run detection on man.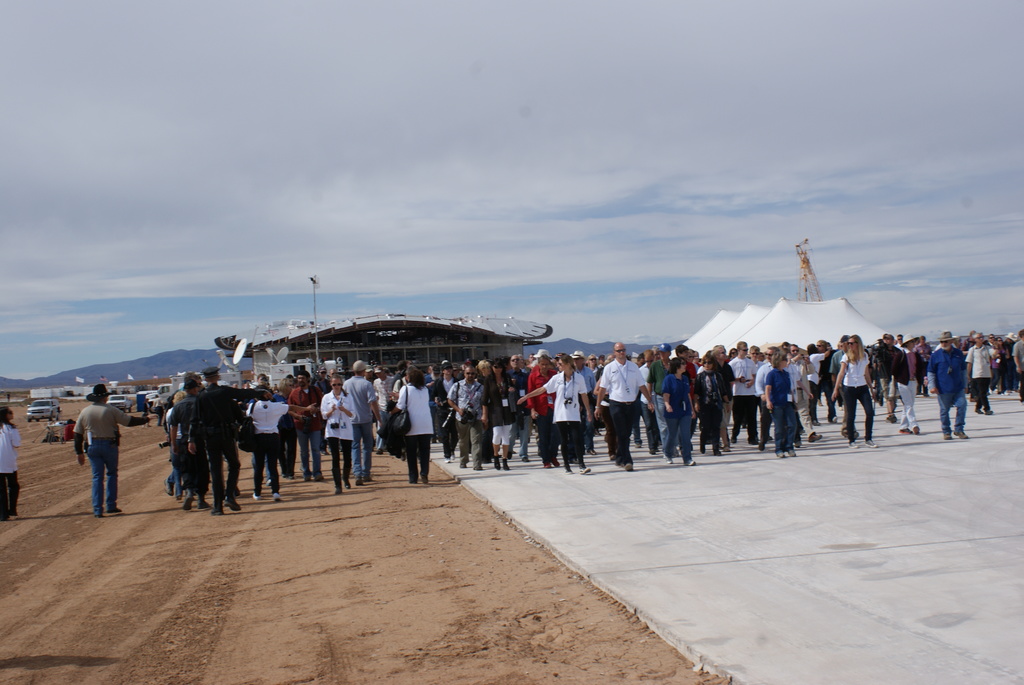
Result: left=311, top=369, right=332, bottom=458.
